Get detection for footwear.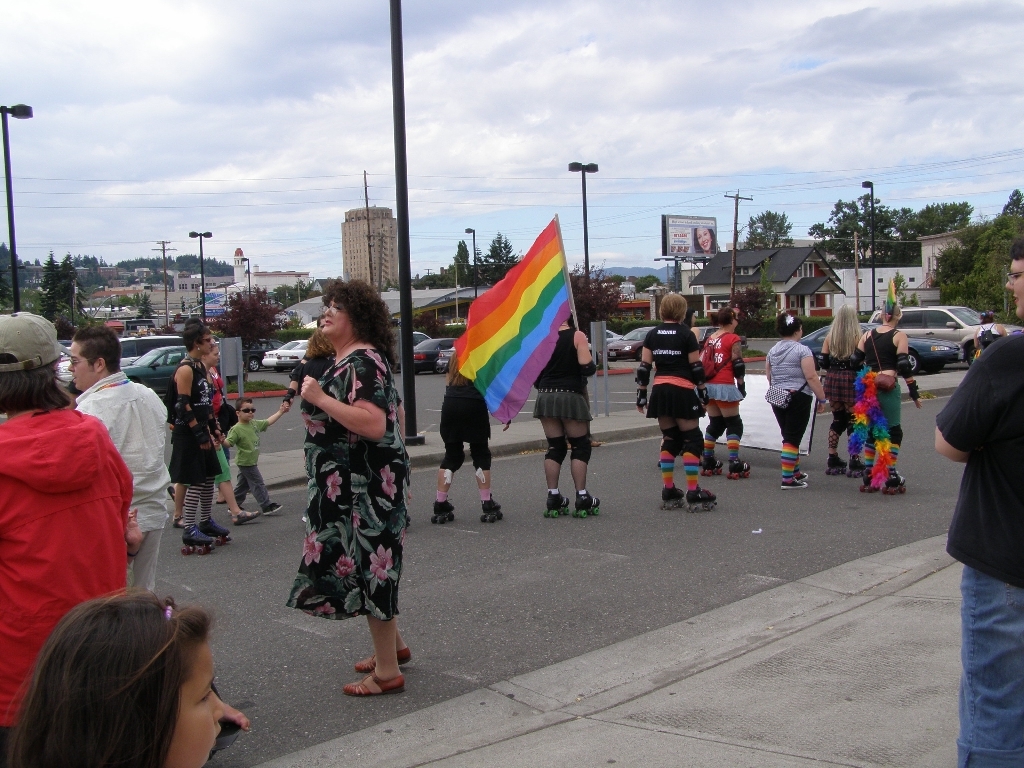
Detection: rect(357, 644, 411, 668).
